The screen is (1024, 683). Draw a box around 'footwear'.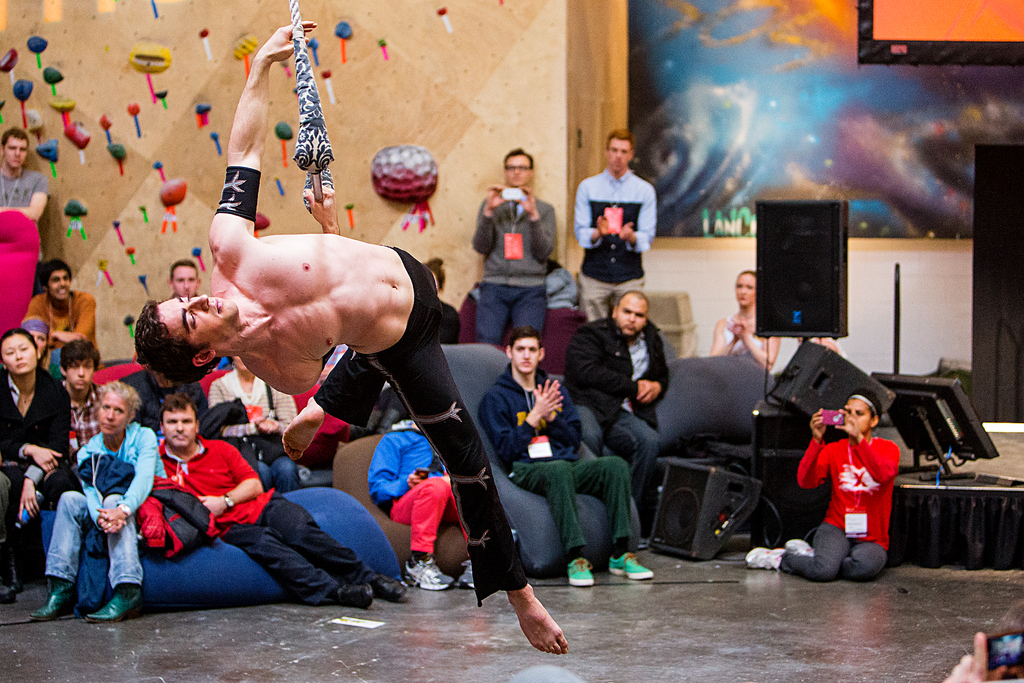
rect(371, 573, 412, 604).
